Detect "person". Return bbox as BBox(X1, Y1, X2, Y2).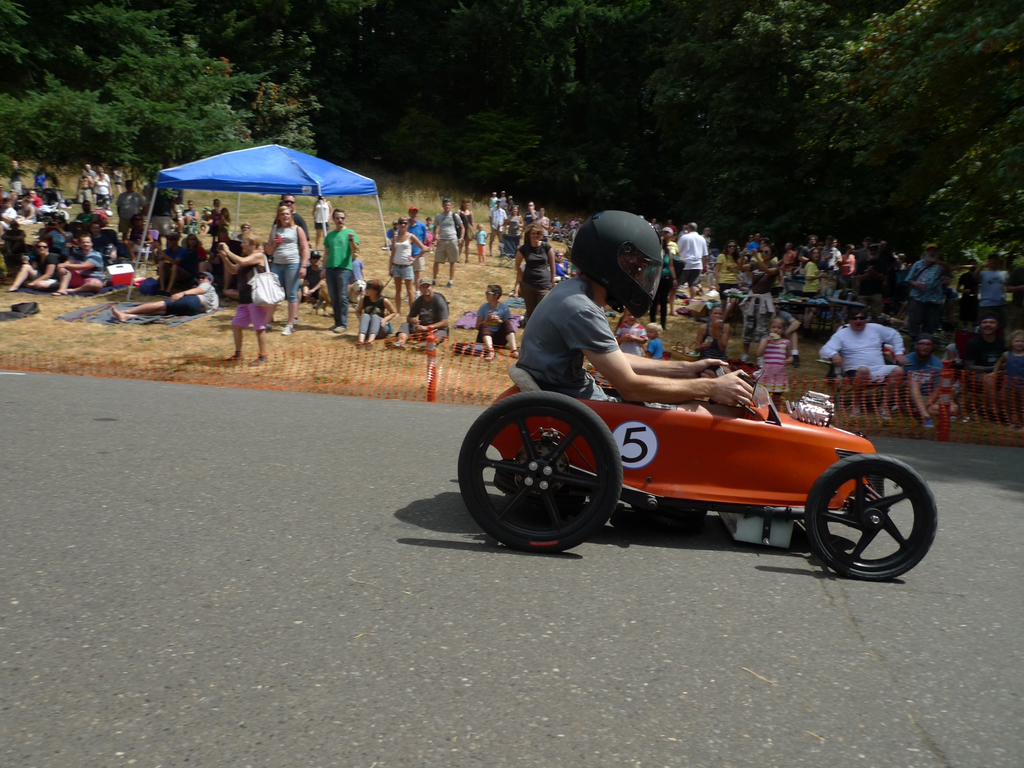
BBox(323, 208, 360, 335).
